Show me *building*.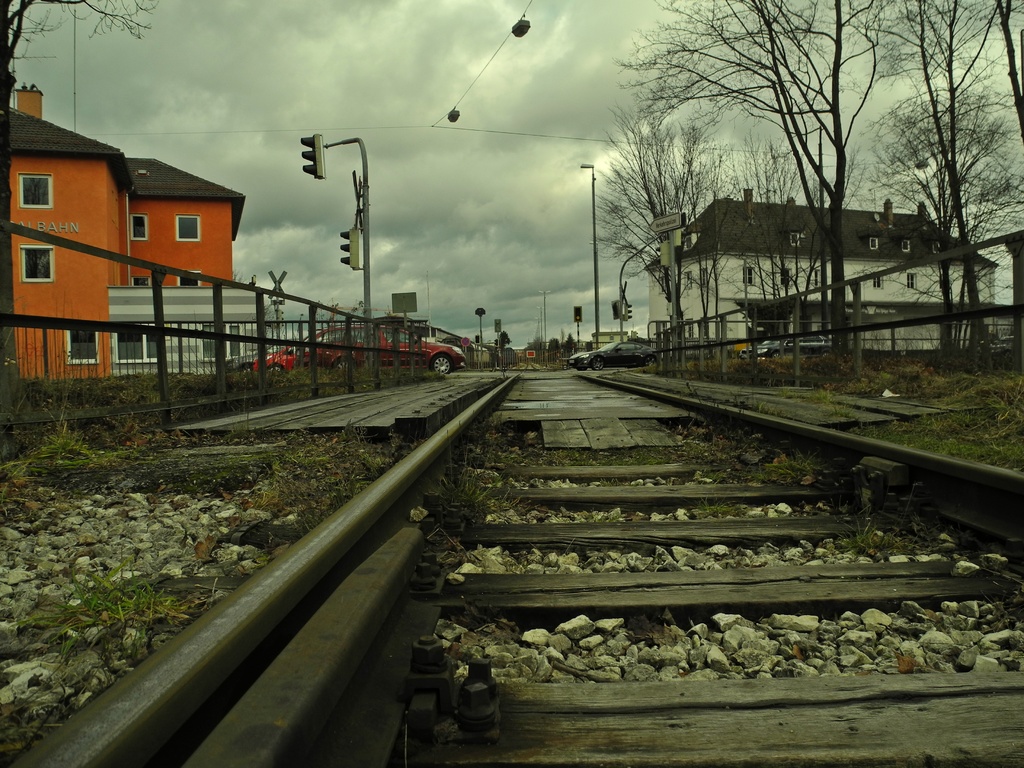
*building* is here: left=644, top=186, right=991, bottom=352.
